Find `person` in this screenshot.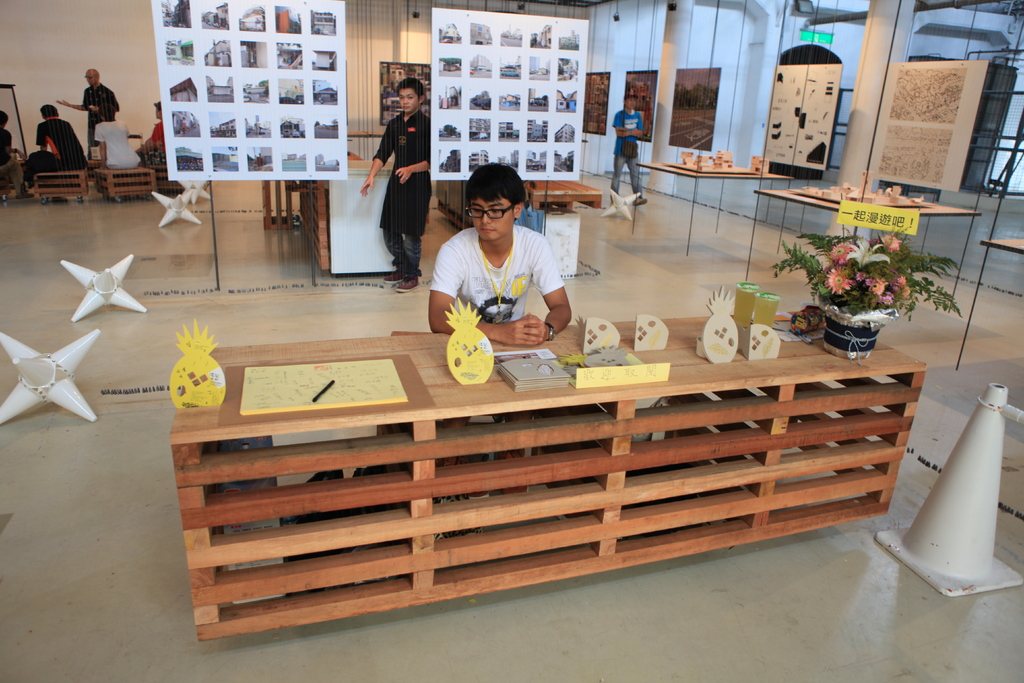
The bounding box for `person` is bbox=[608, 88, 658, 209].
